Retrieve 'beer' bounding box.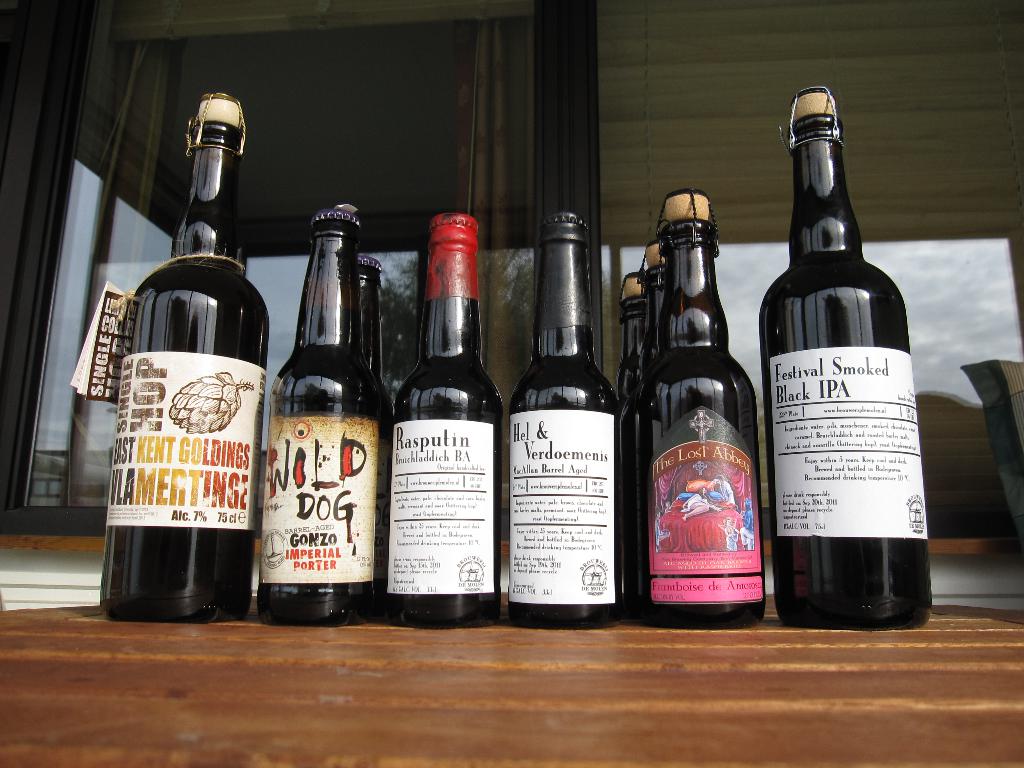
Bounding box: select_region(391, 199, 519, 639).
